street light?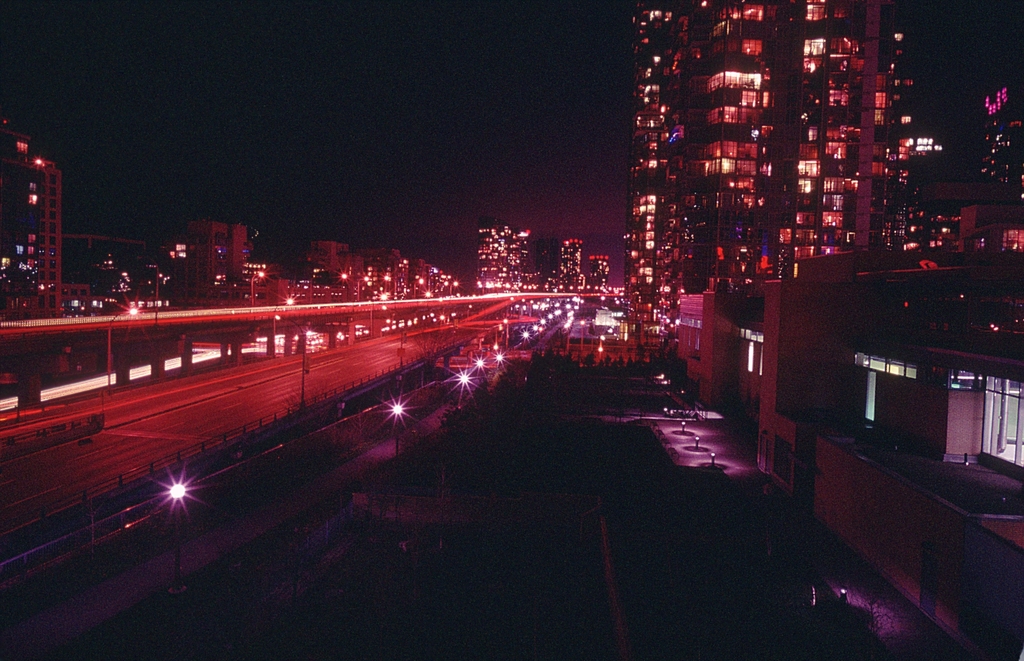
<region>355, 276, 367, 297</region>
